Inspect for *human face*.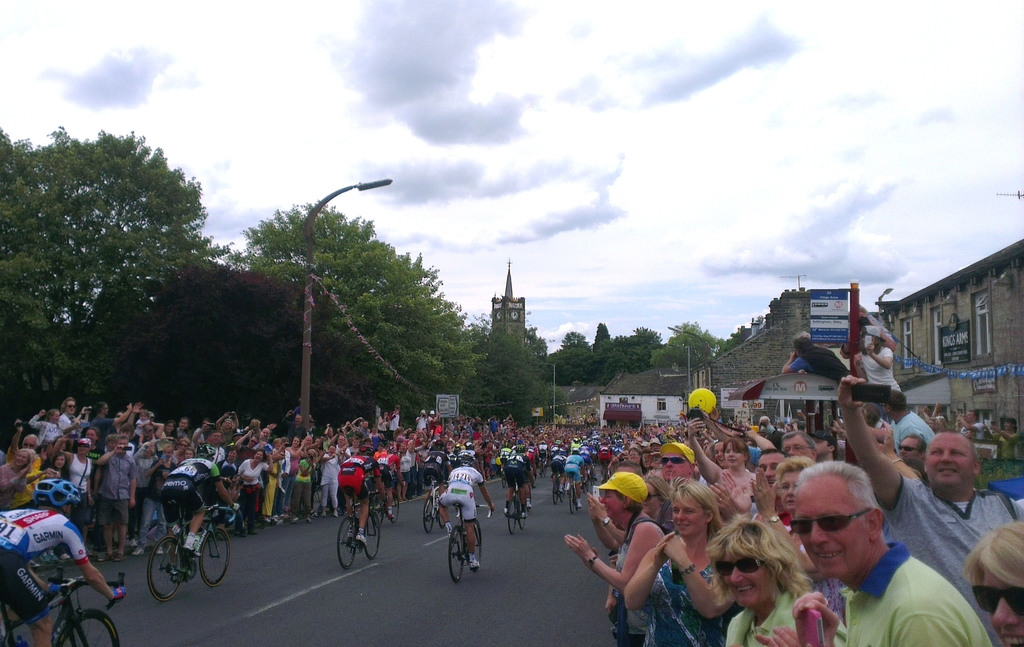
Inspection: pyautogui.locateOnScreen(724, 441, 745, 466).
